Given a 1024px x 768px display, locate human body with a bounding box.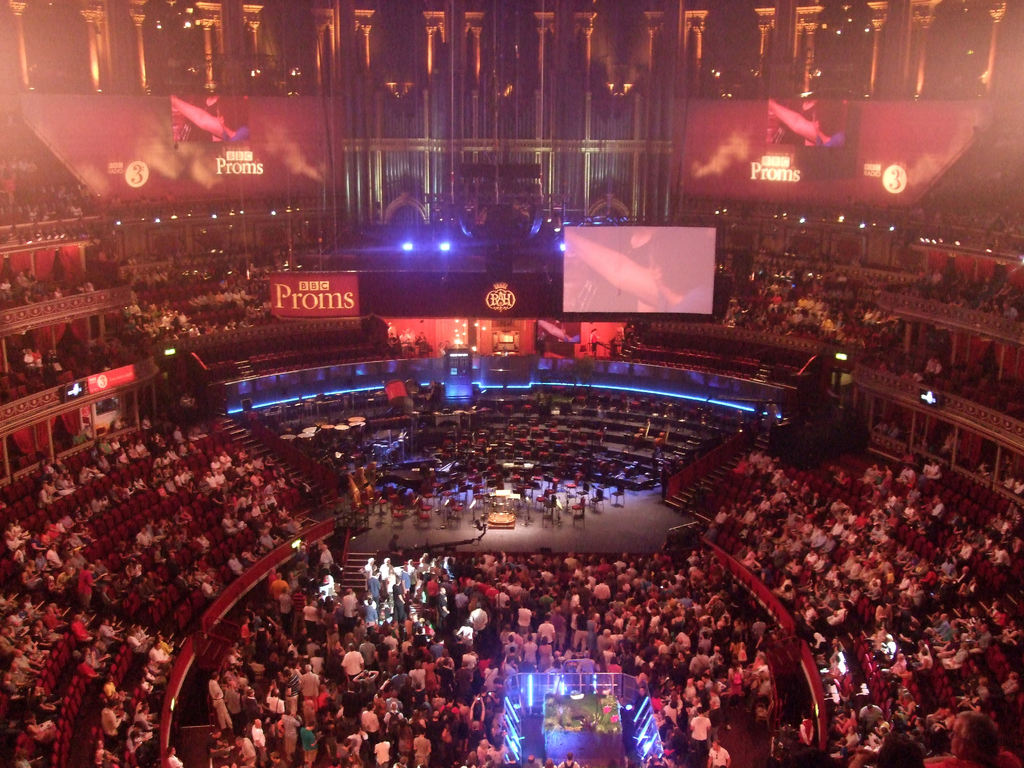
Located: 335/582/361/634.
